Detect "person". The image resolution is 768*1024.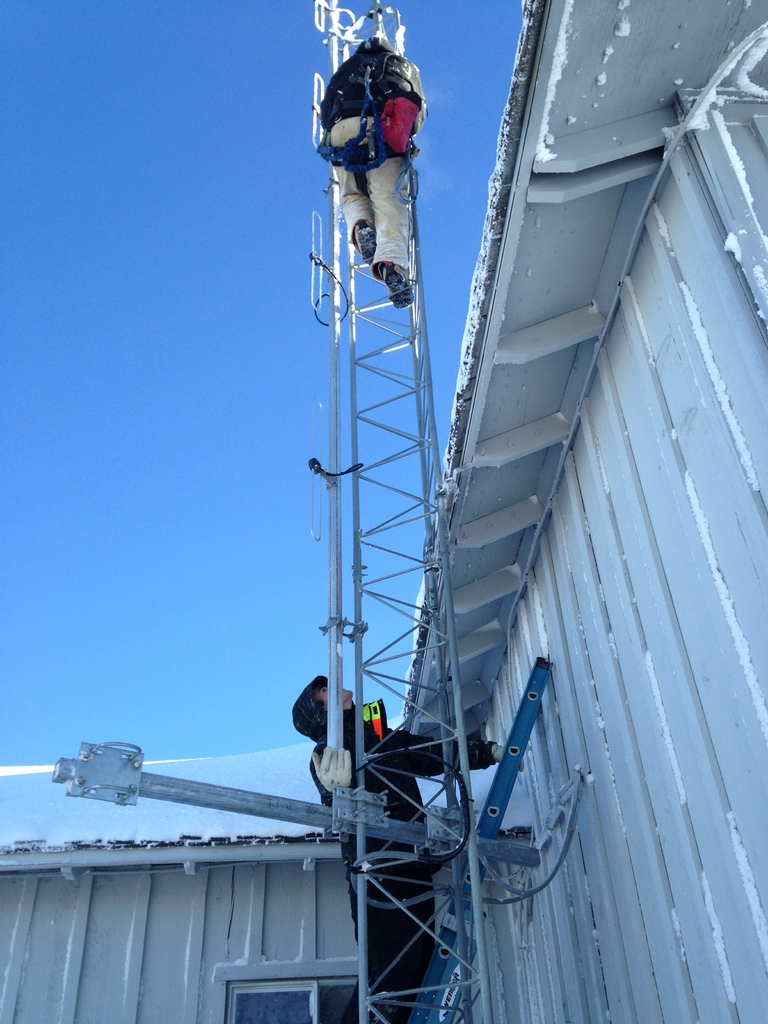
<box>319,27,442,323</box>.
